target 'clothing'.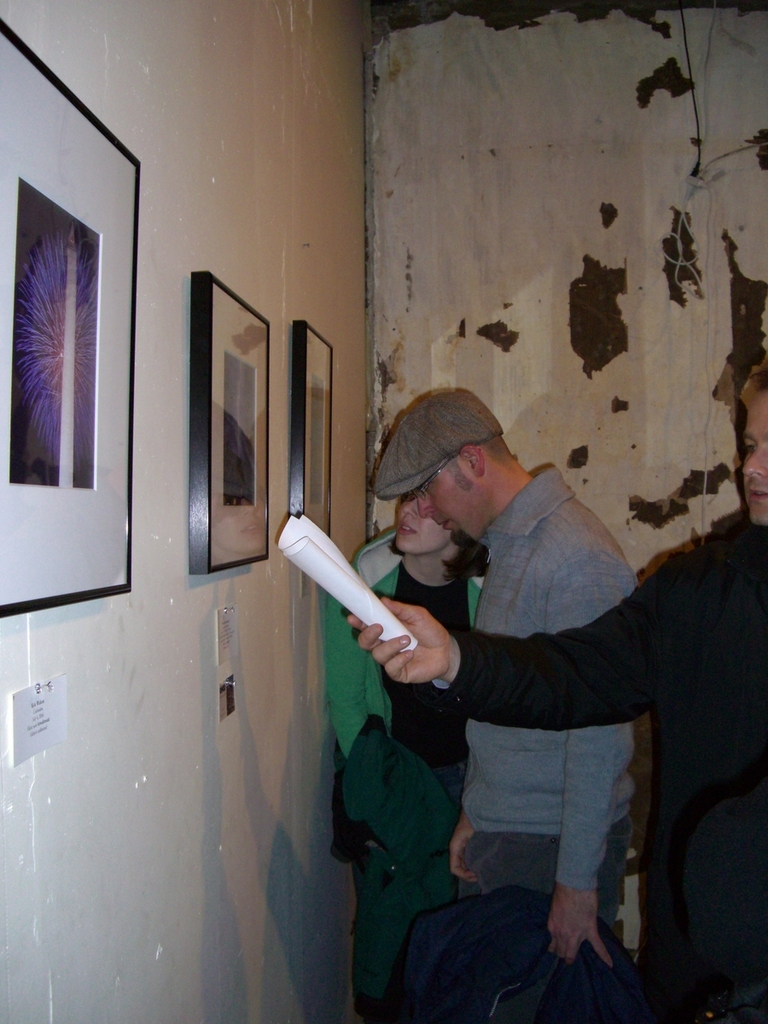
Target region: [338,716,470,1014].
